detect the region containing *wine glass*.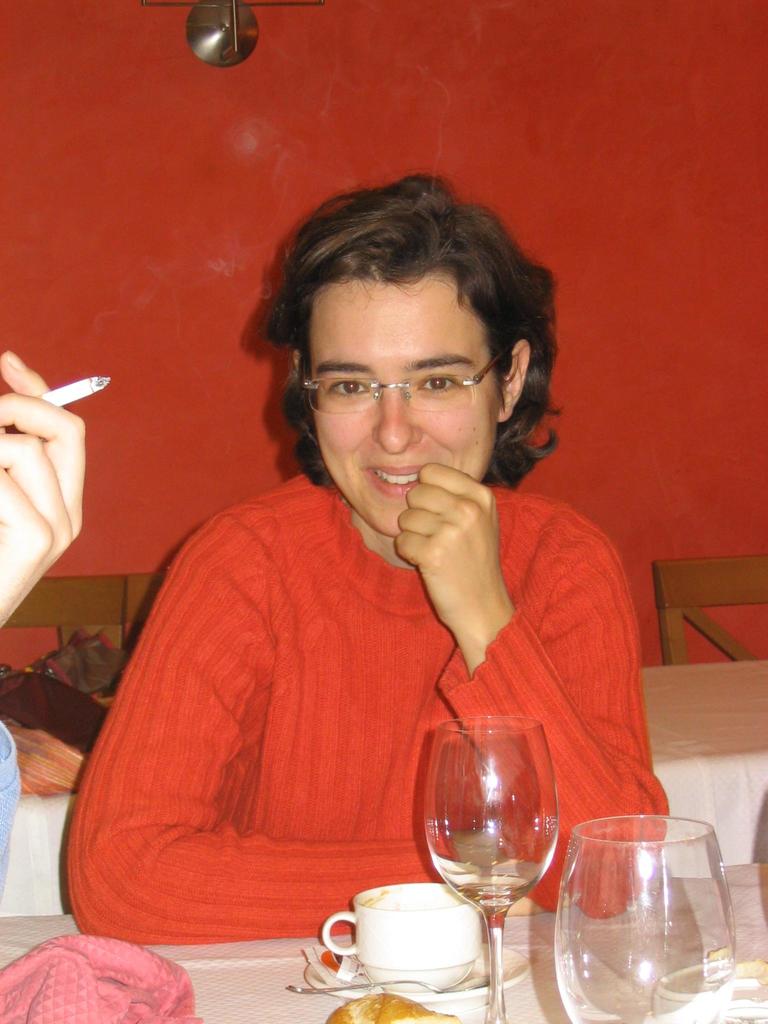
x1=552, y1=811, x2=741, y2=1023.
